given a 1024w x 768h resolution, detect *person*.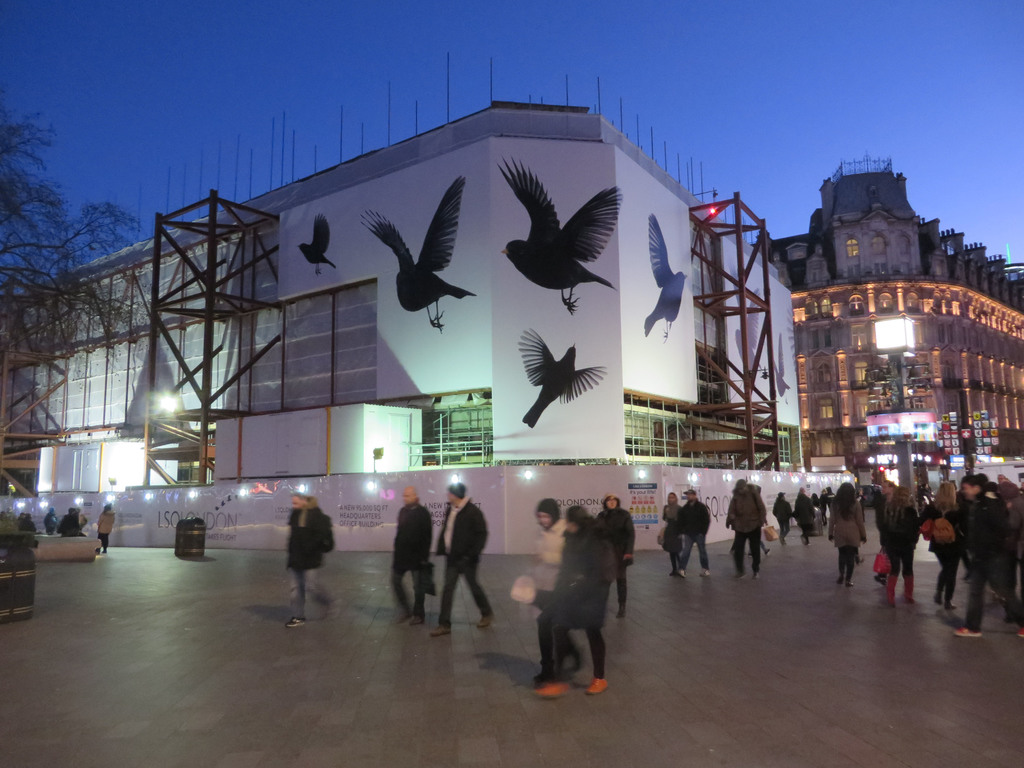
bbox(952, 467, 1023, 634).
